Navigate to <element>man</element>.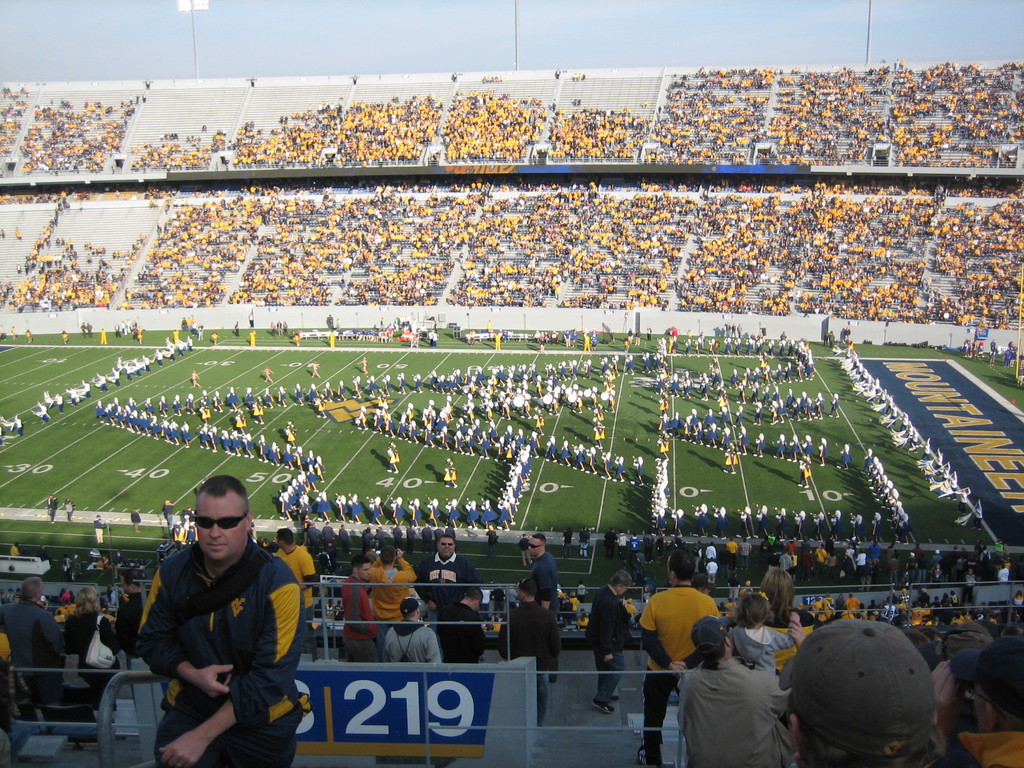
Navigation target: l=136, t=476, r=312, b=767.
